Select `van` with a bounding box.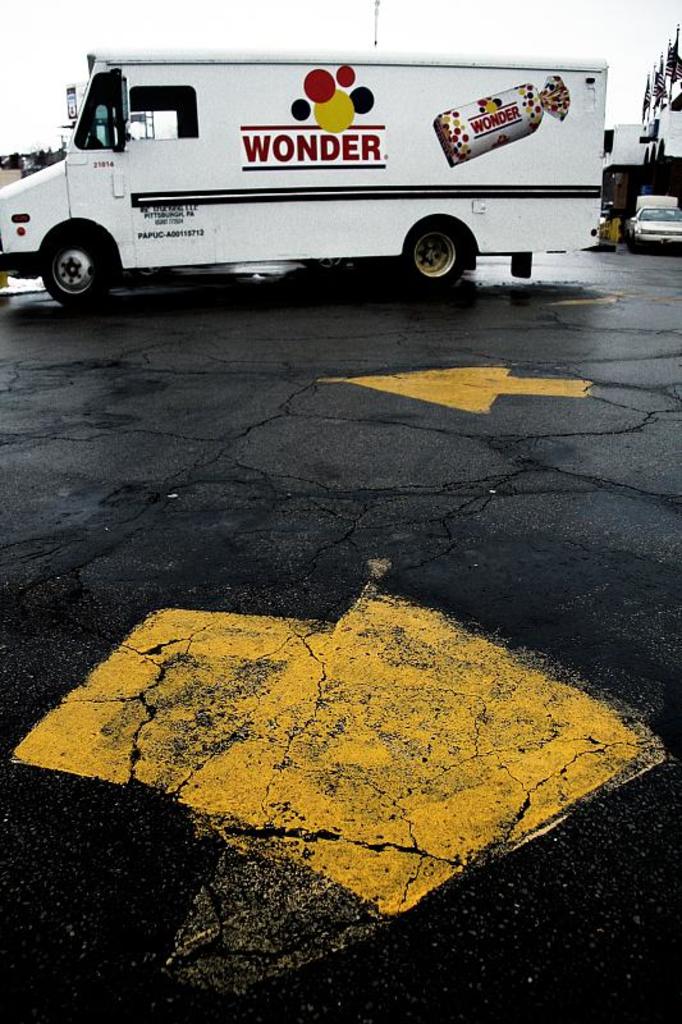
[0, 45, 610, 310].
